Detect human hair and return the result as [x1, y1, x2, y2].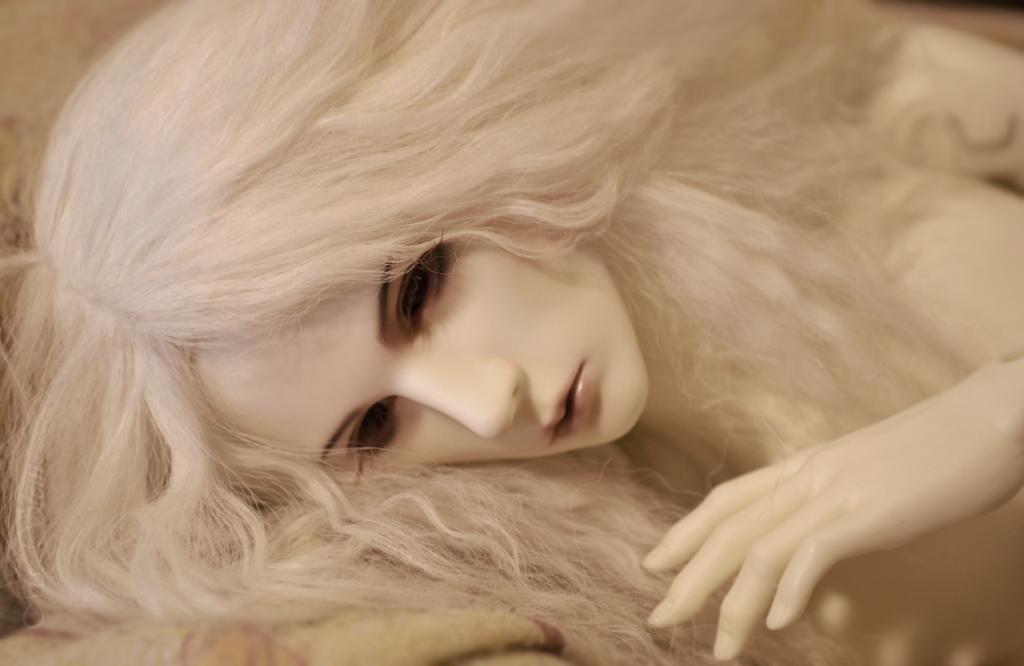
[1, 0, 1023, 665].
